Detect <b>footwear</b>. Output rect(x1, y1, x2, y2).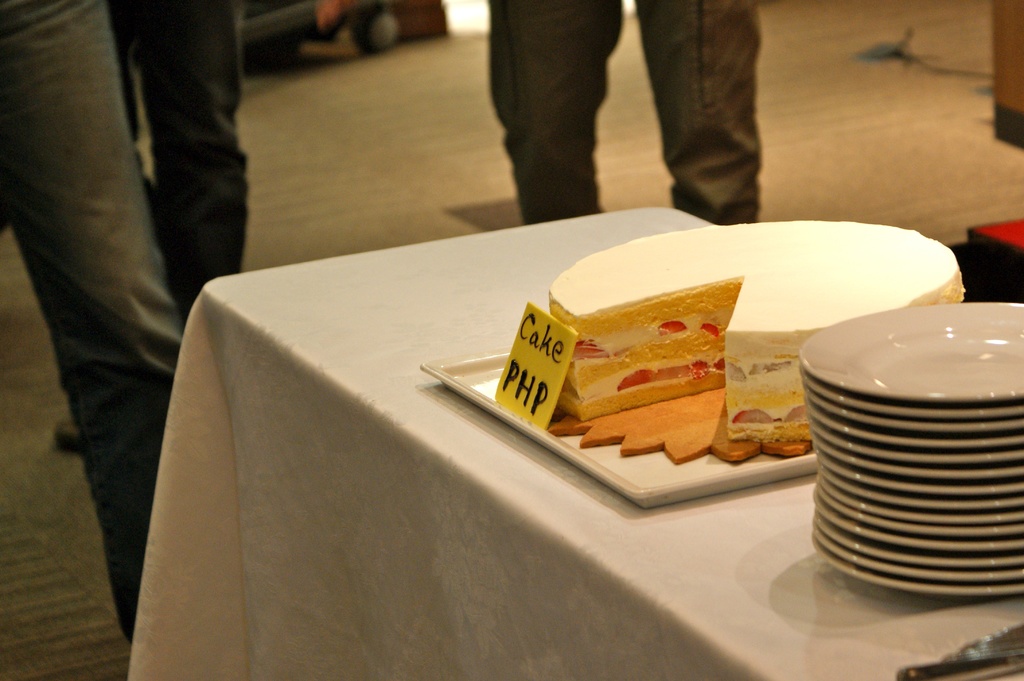
rect(54, 408, 87, 461).
